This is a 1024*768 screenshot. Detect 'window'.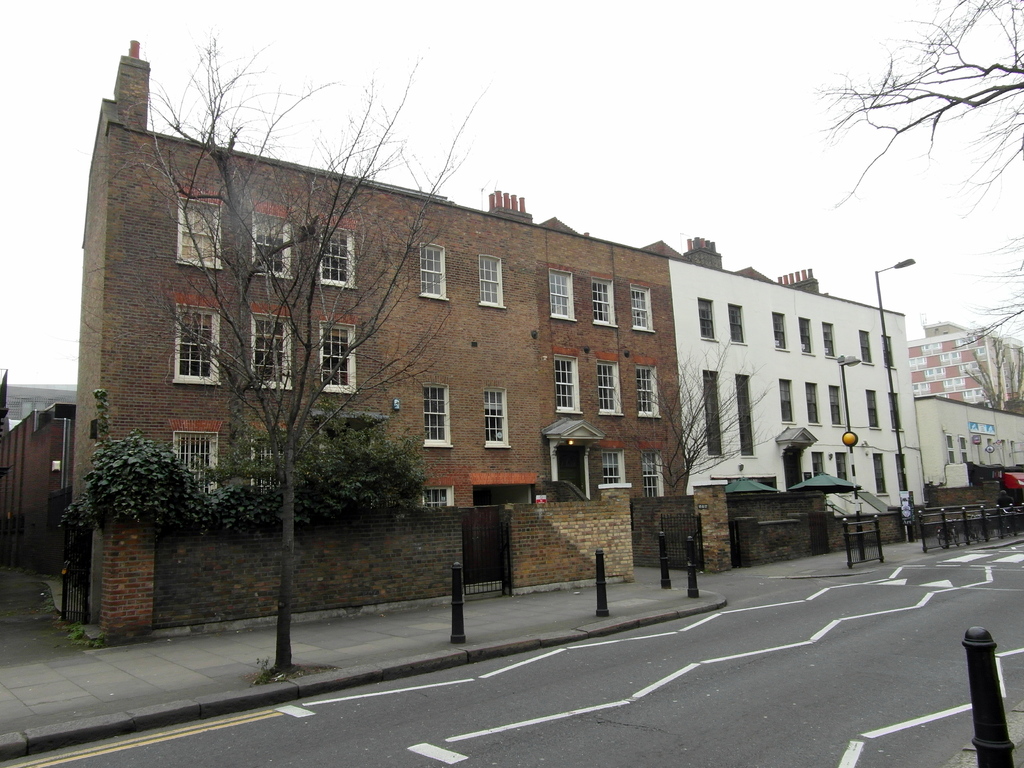
l=812, t=451, r=824, b=478.
